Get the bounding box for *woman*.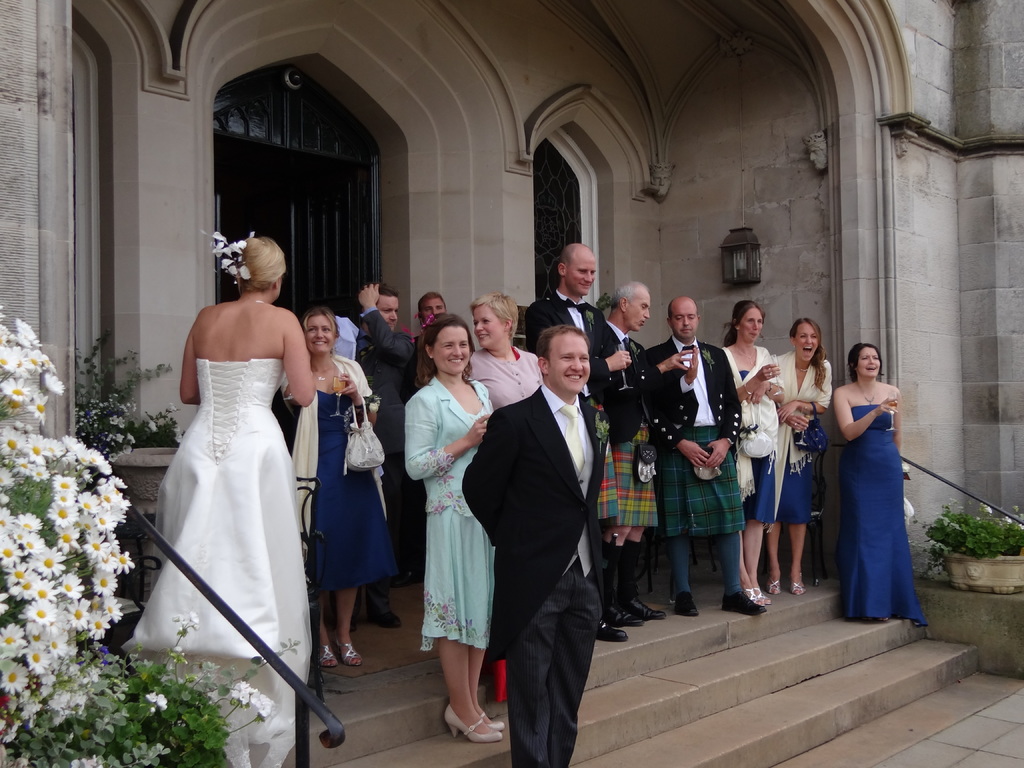
bbox=[726, 312, 786, 604].
